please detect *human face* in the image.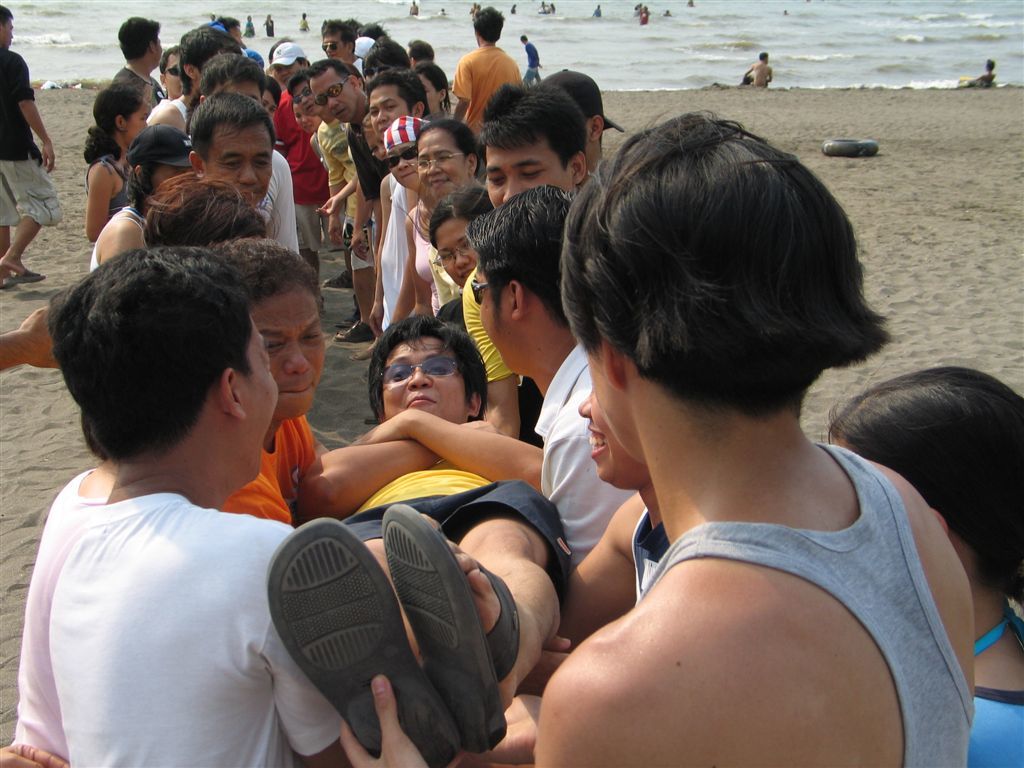
Rect(269, 62, 304, 93).
